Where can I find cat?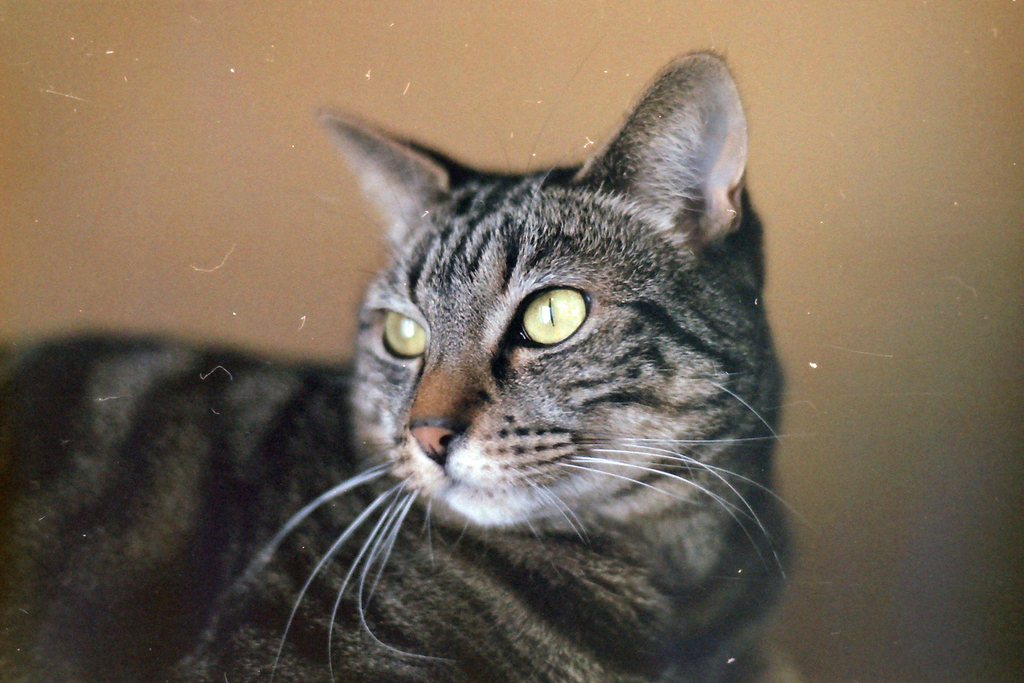
You can find it at 3, 42, 821, 682.
